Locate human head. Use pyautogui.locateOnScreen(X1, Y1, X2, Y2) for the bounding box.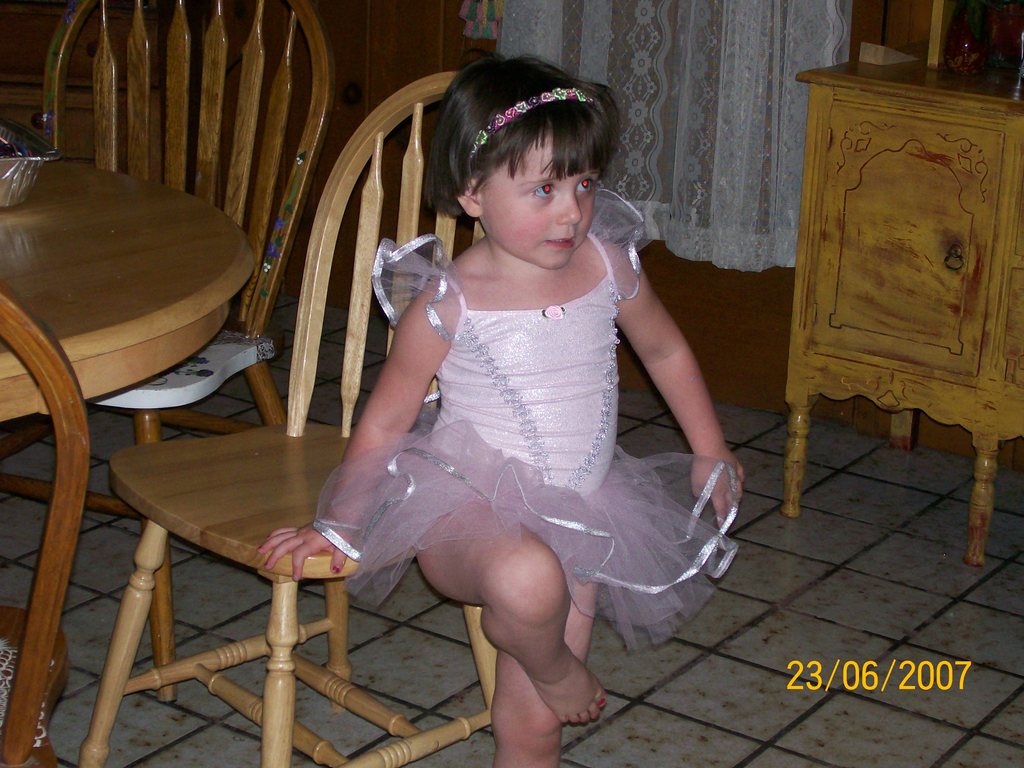
pyautogui.locateOnScreen(401, 67, 620, 284).
